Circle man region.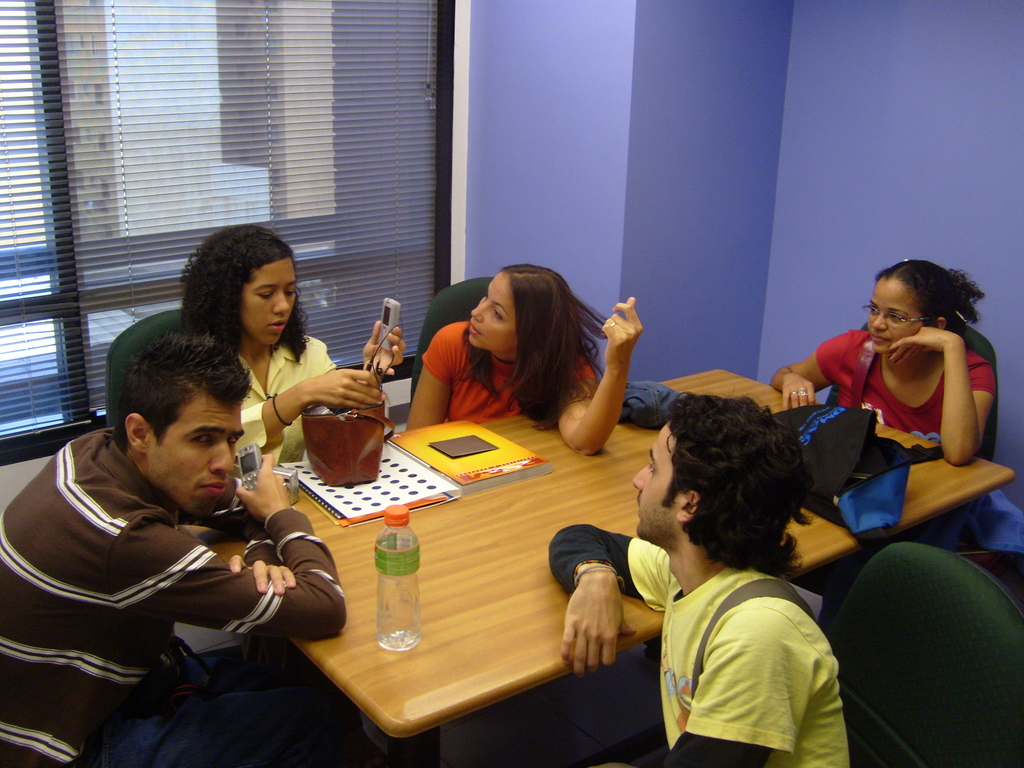
Region: BBox(546, 392, 852, 767).
